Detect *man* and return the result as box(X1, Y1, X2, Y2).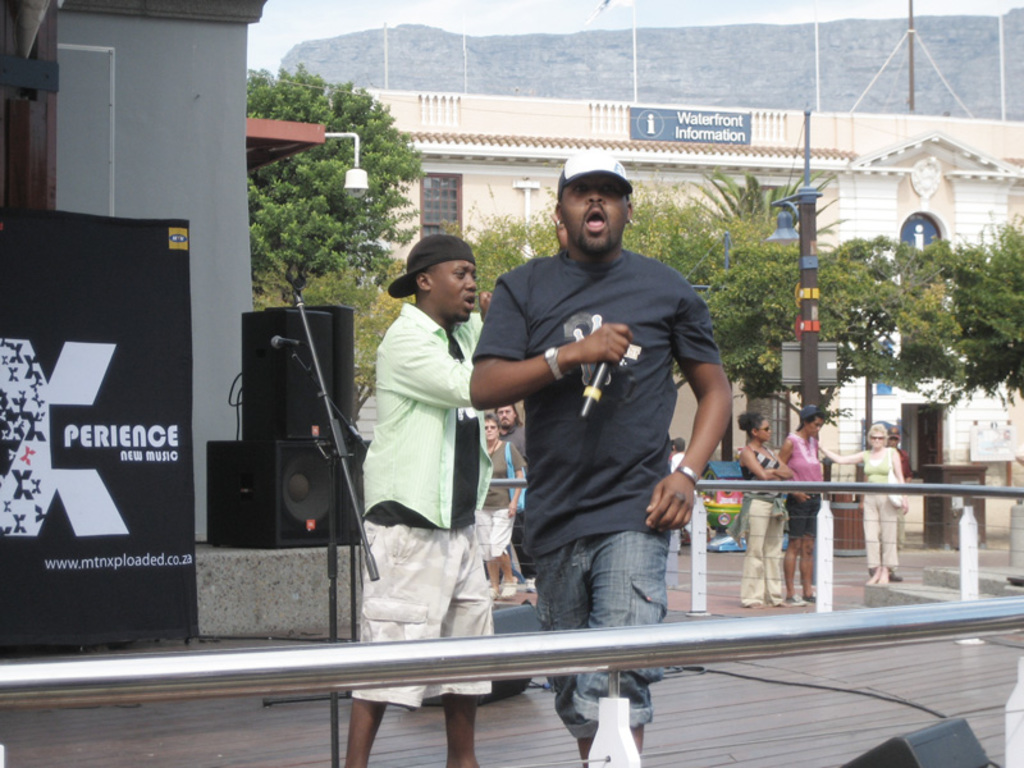
box(492, 404, 536, 599).
